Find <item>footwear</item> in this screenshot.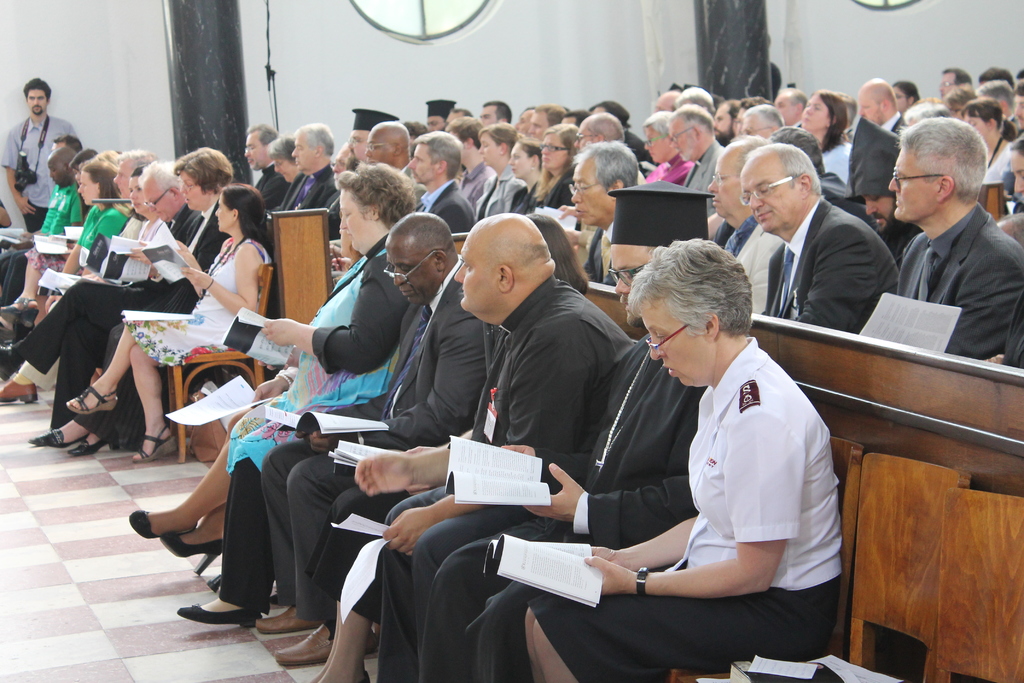
The bounding box for <item>footwear</item> is bbox=(0, 375, 40, 402).
